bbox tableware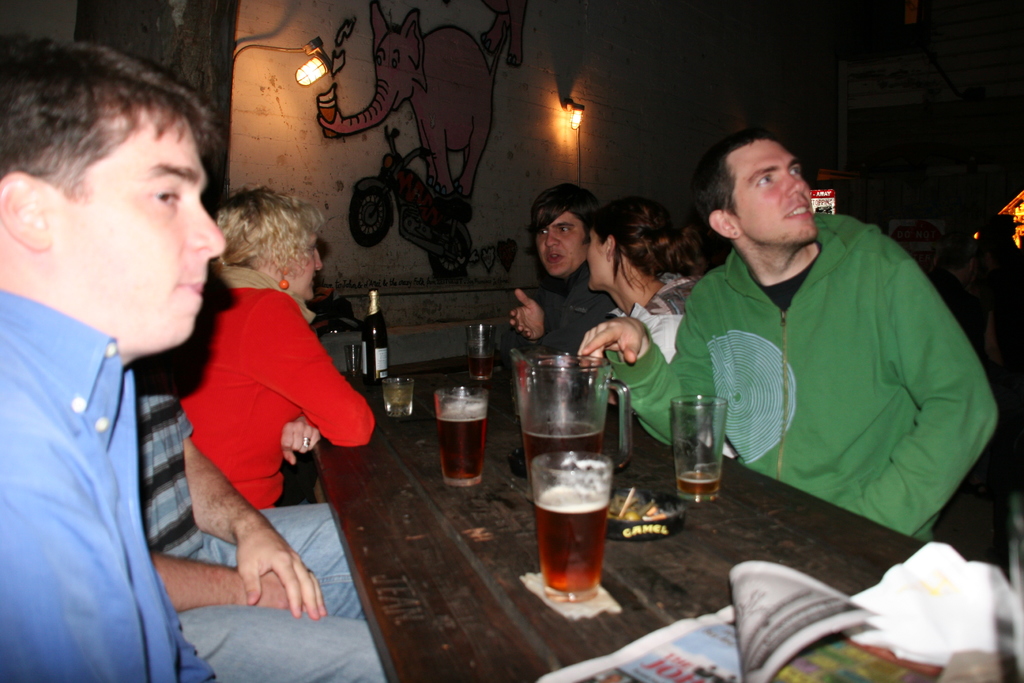
(left=466, top=324, right=496, bottom=384)
